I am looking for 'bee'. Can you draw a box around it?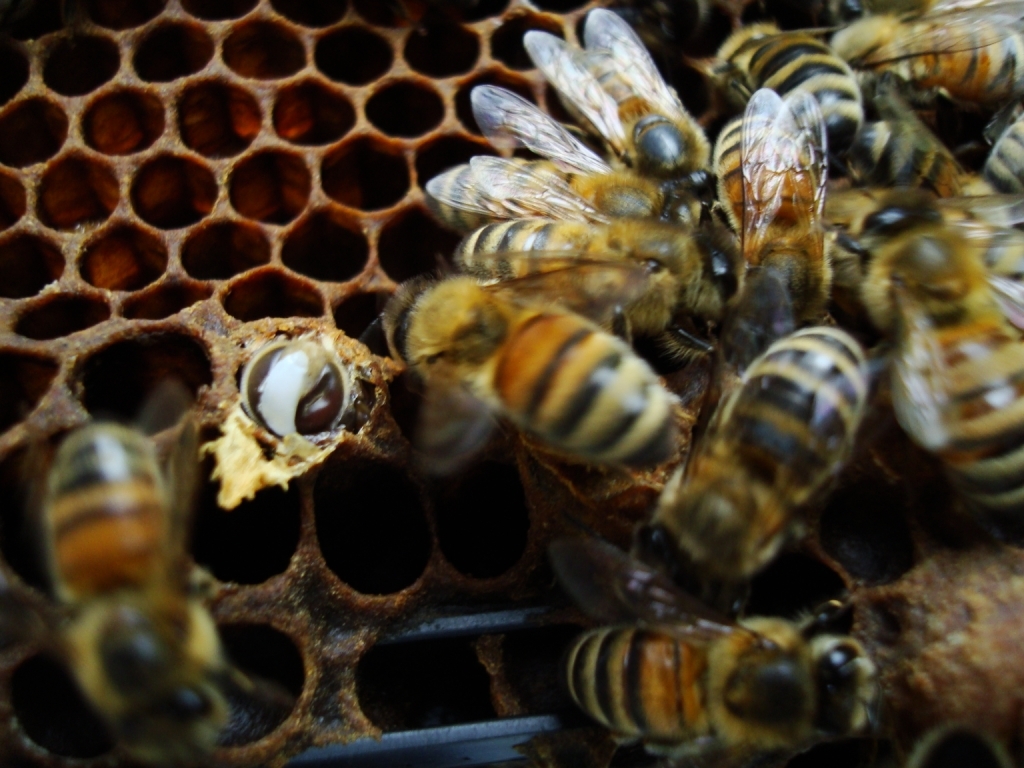
Sure, the bounding box is crop(542, 534, 881, 767).
